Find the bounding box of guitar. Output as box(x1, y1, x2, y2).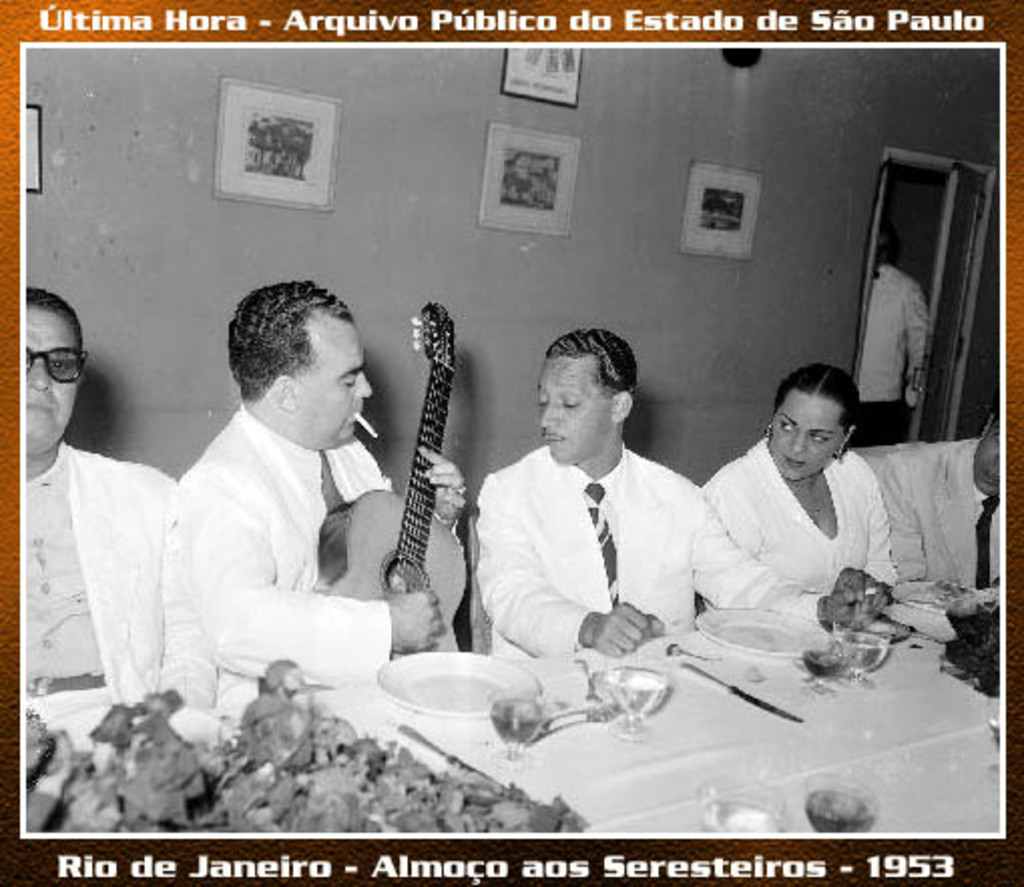
box(365, 247, 474, 664).
